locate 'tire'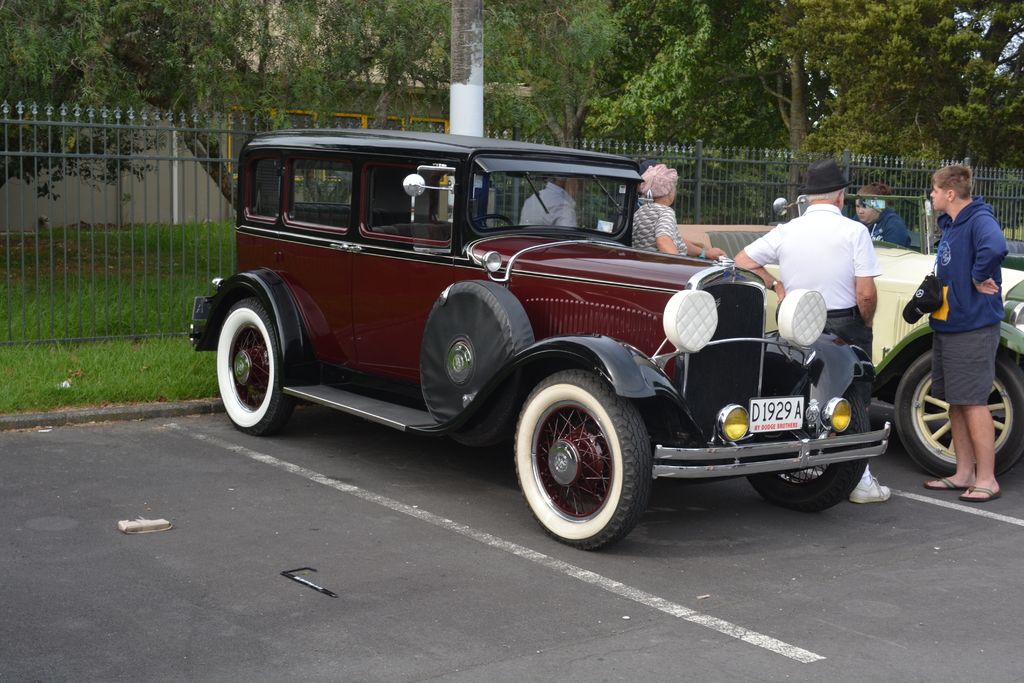
(207, 294, 293, 435)
